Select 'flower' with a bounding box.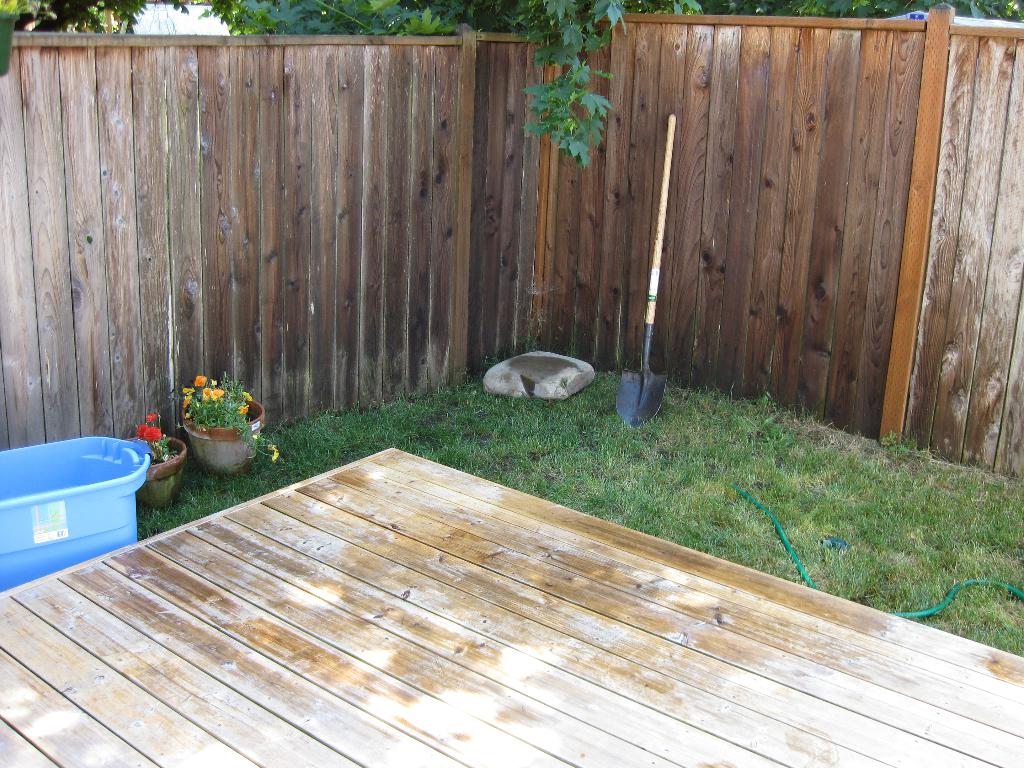
box(186, 388, 193, 393).
